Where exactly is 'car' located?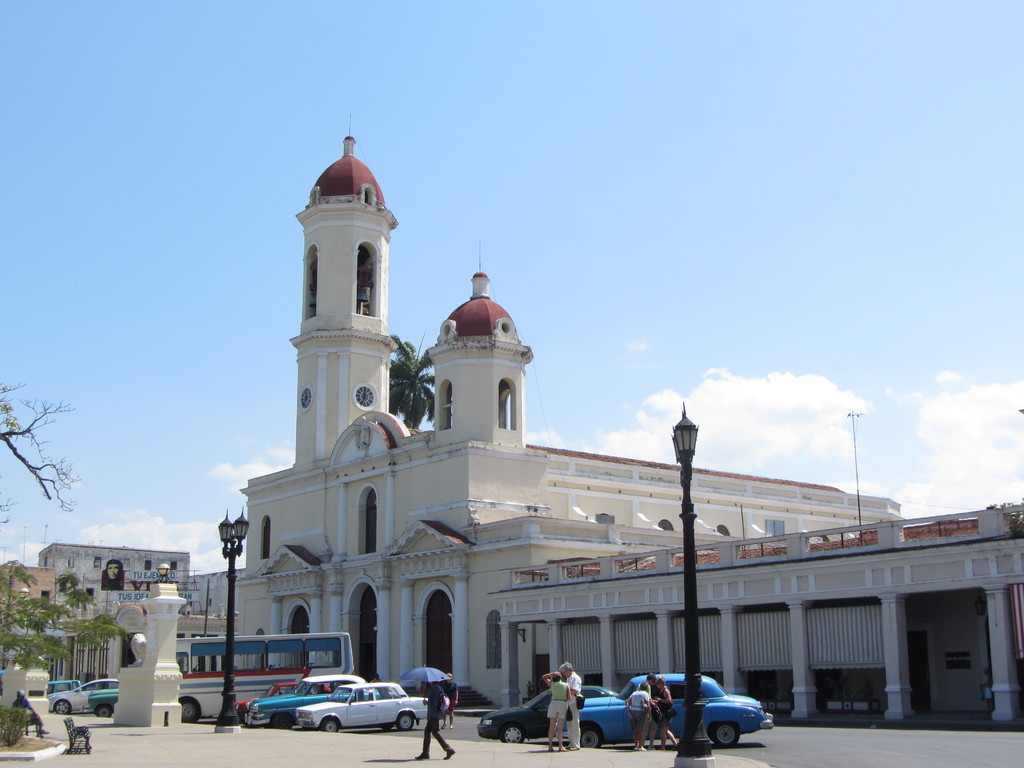
Its bounding box is (298, 683, 435, 732).
